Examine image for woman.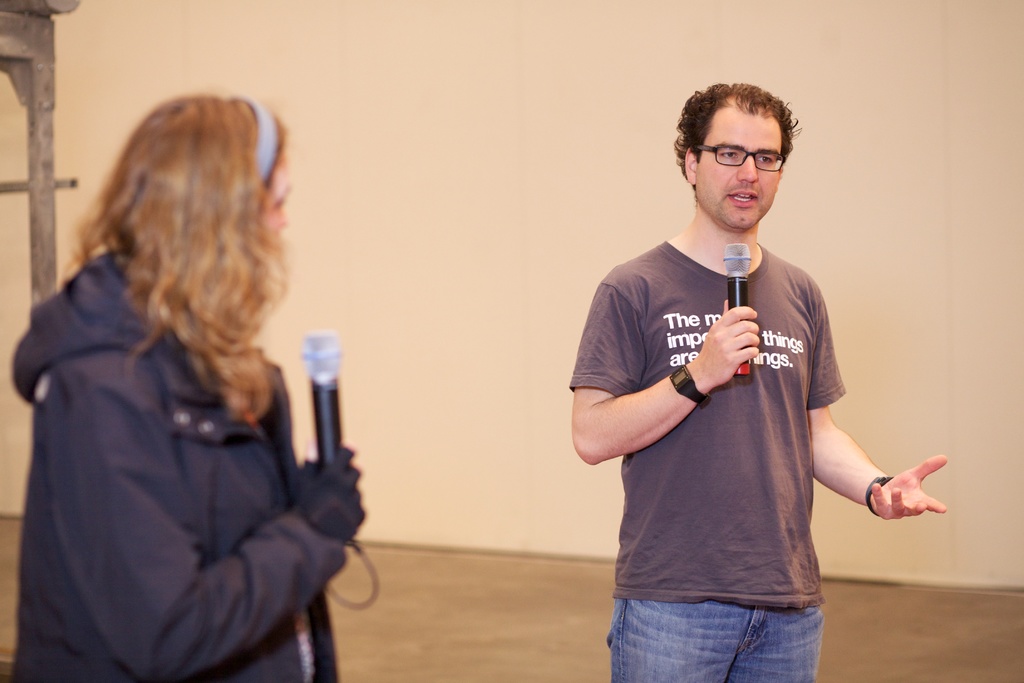
Examination result: bbox(15, 110, 350, 682).
